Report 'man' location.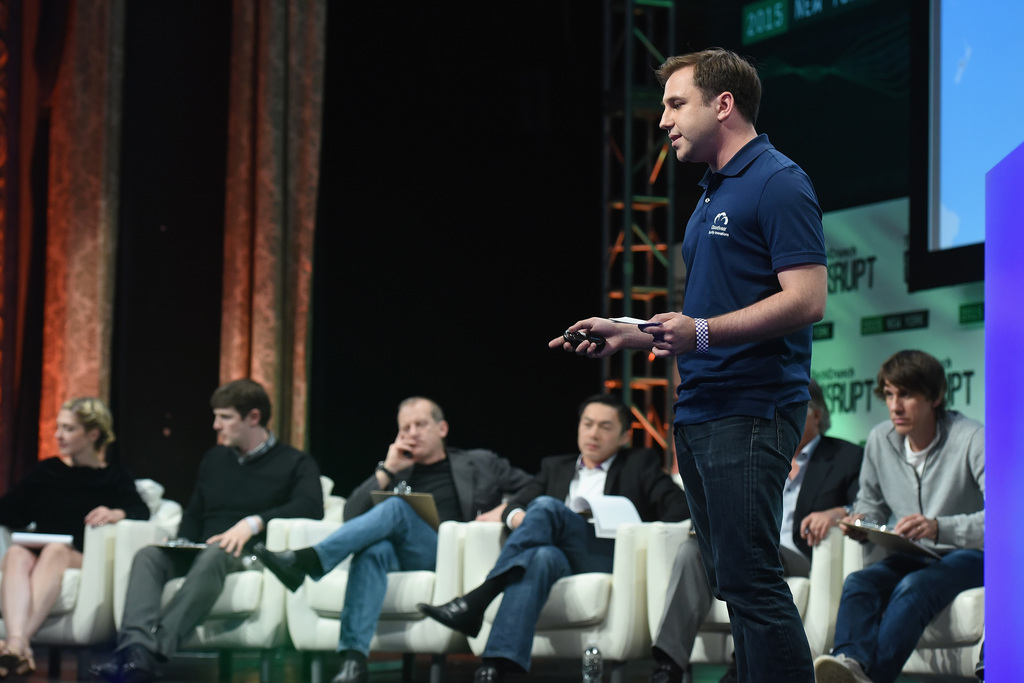
Report: x1=804, y1=344, x2=986, y2=682.
